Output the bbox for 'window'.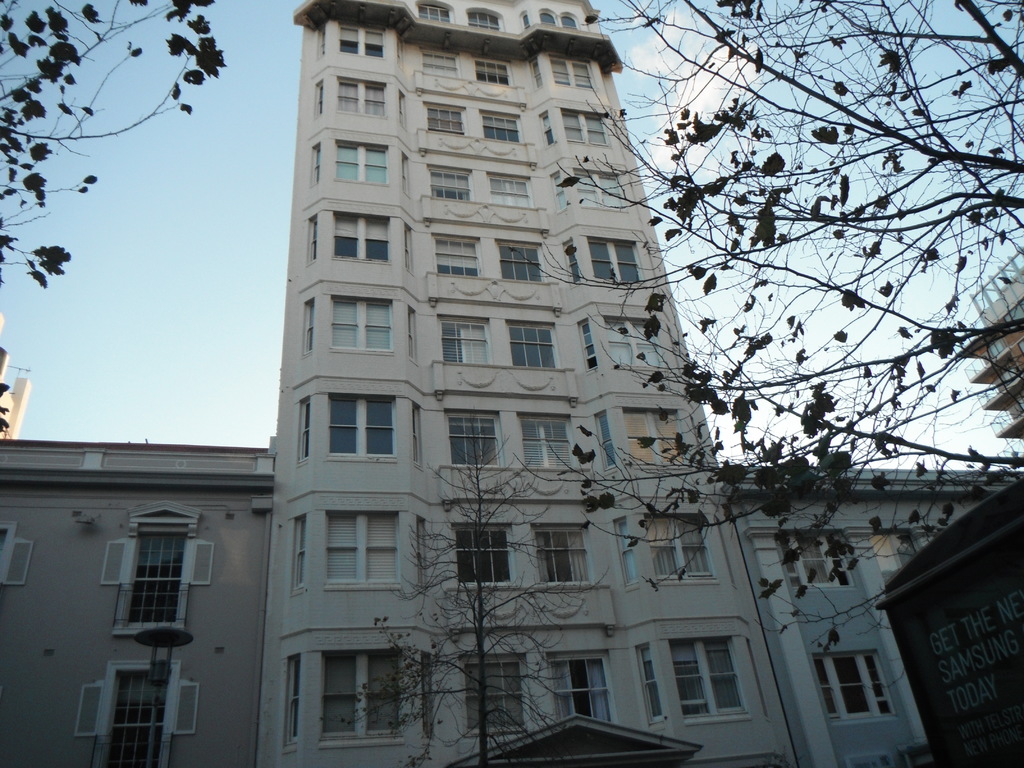
BBox(580, 320, 600, 367).
